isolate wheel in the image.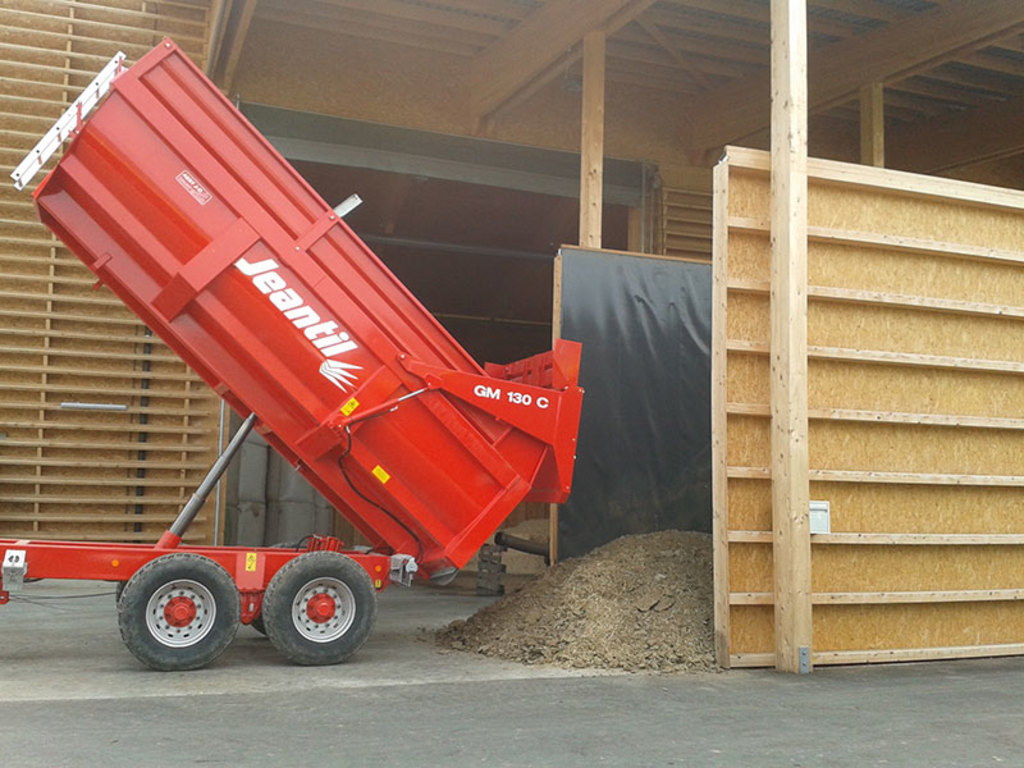
Isolated region: (left=261, top=552, right=372, bottom=666).
